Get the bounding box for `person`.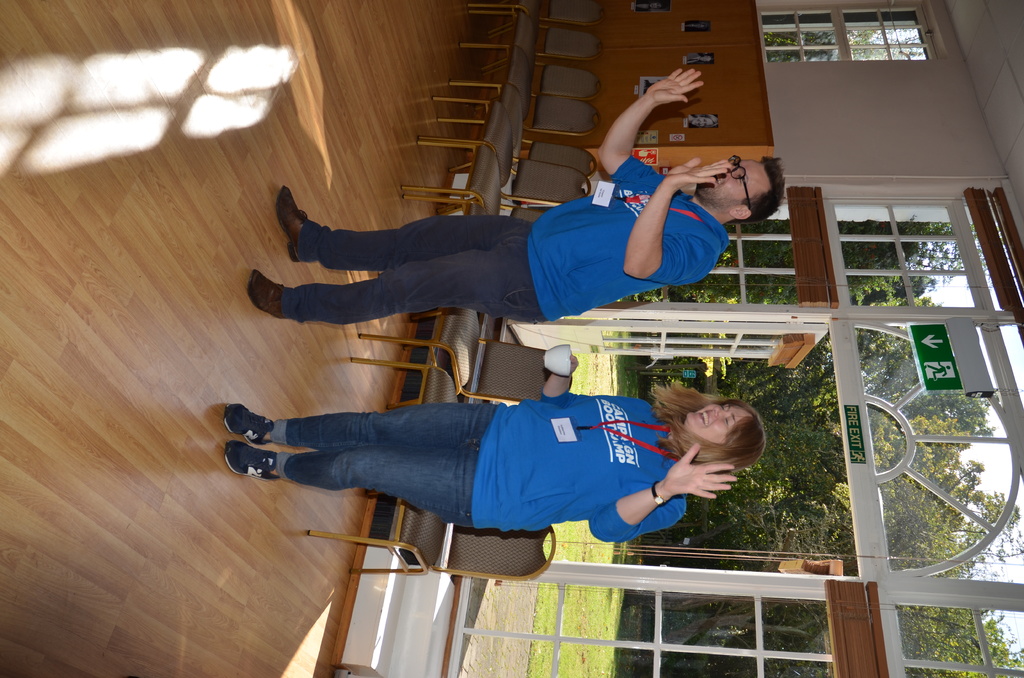
[236, 63, 791, 326].
